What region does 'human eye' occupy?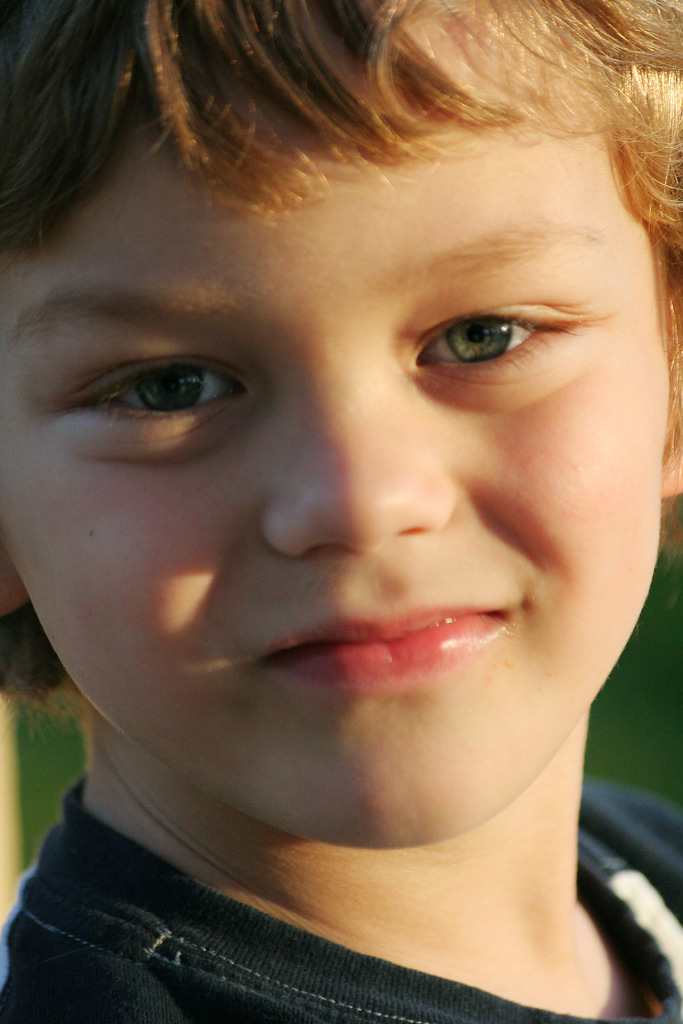
box=[51, 348, 258, 451].
